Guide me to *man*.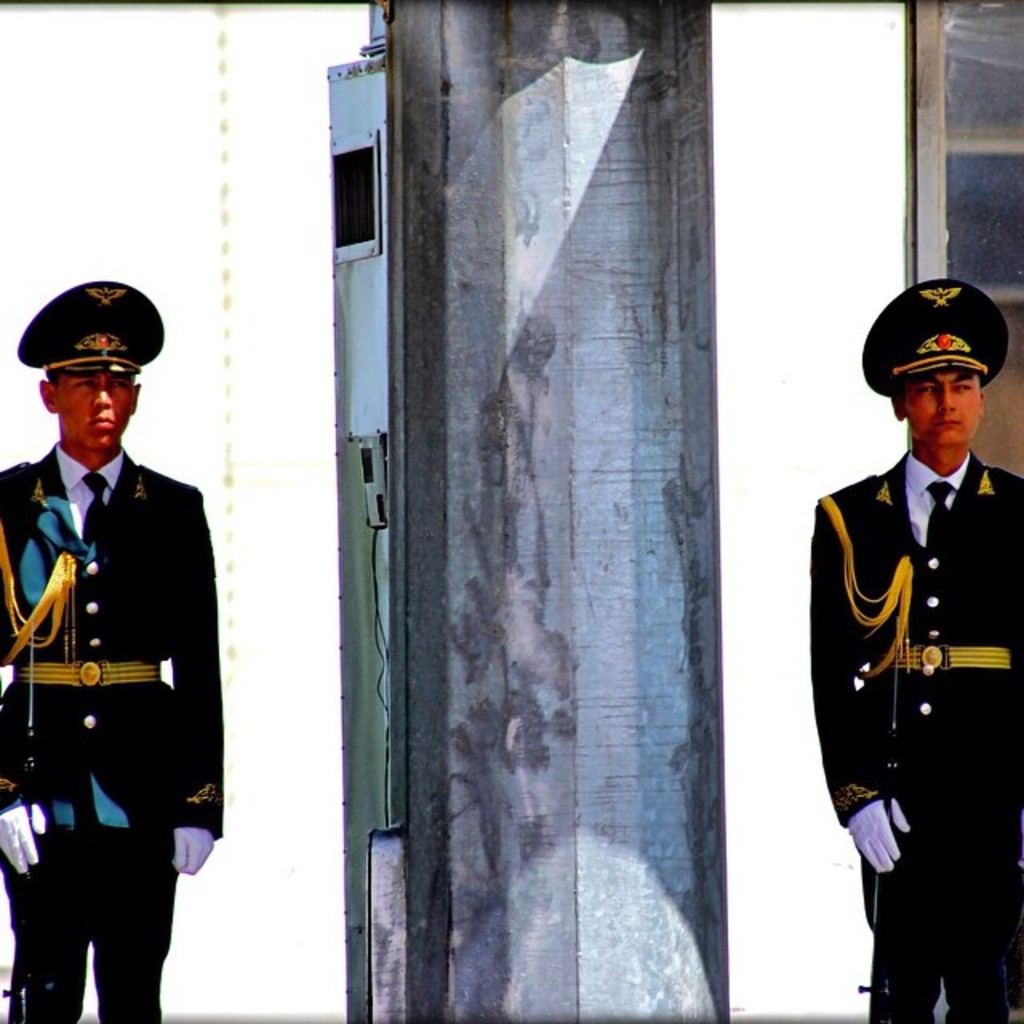
Guidance: left=0, top=291, right=227, bottom=981.
